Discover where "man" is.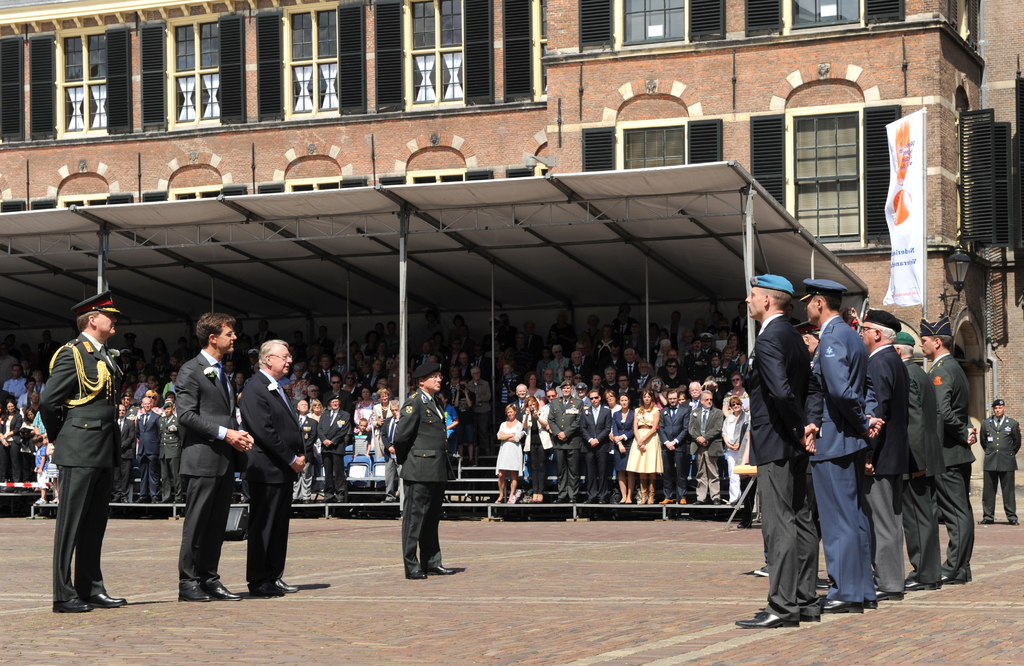
Discovered at <box>320,401,355,506</box>.
